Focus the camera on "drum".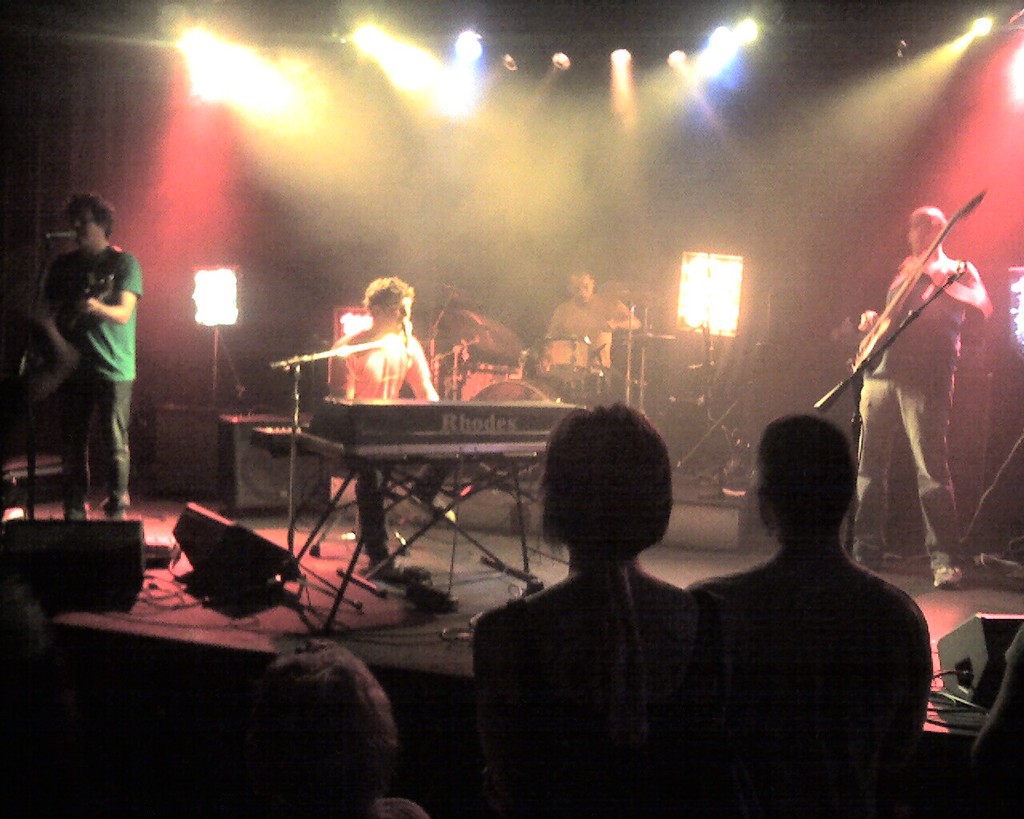
Focus region: [left=470, top=378, right=554, bottom=477].
